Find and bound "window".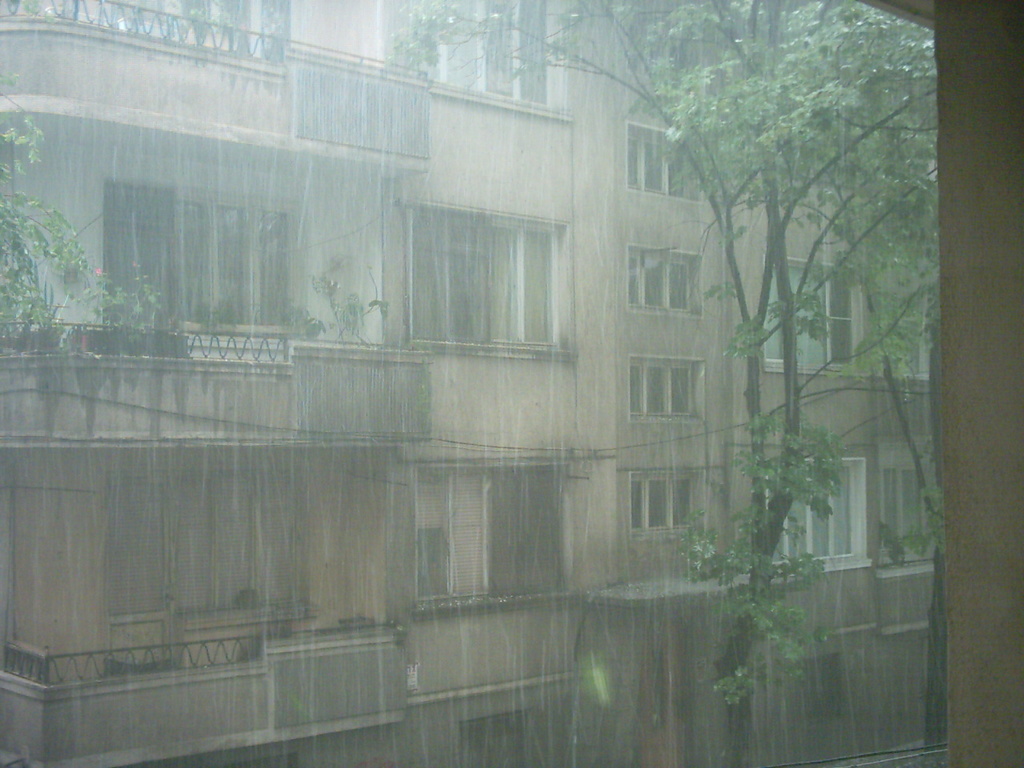
Bound: left=800, top=658, right=838, bottom=722.
